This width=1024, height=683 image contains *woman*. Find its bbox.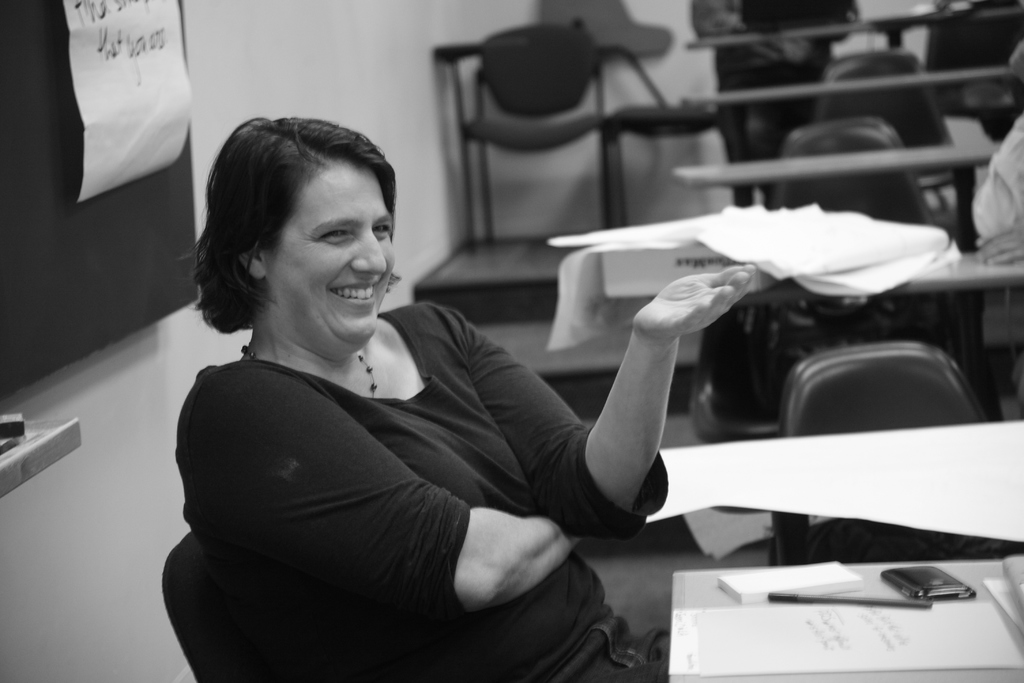
[left=204, top=106, right=650, bottom=682].
